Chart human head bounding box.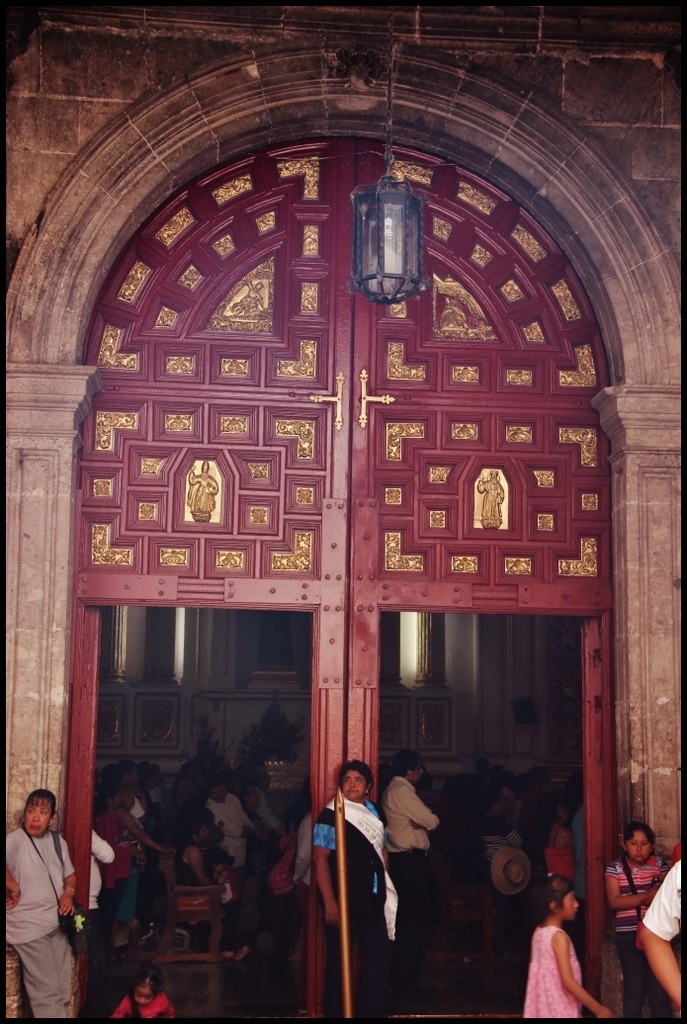
Charted: box(238, 786, 261, 811).
